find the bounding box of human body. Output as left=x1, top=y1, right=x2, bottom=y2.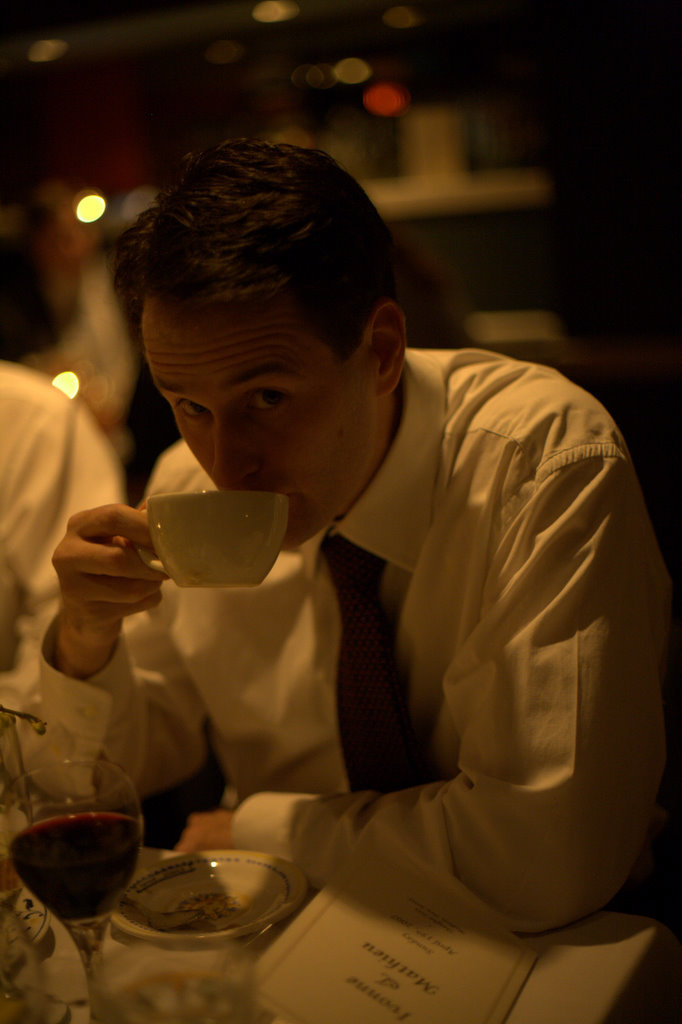
left=151, top=194, right=656, bottom=996.
